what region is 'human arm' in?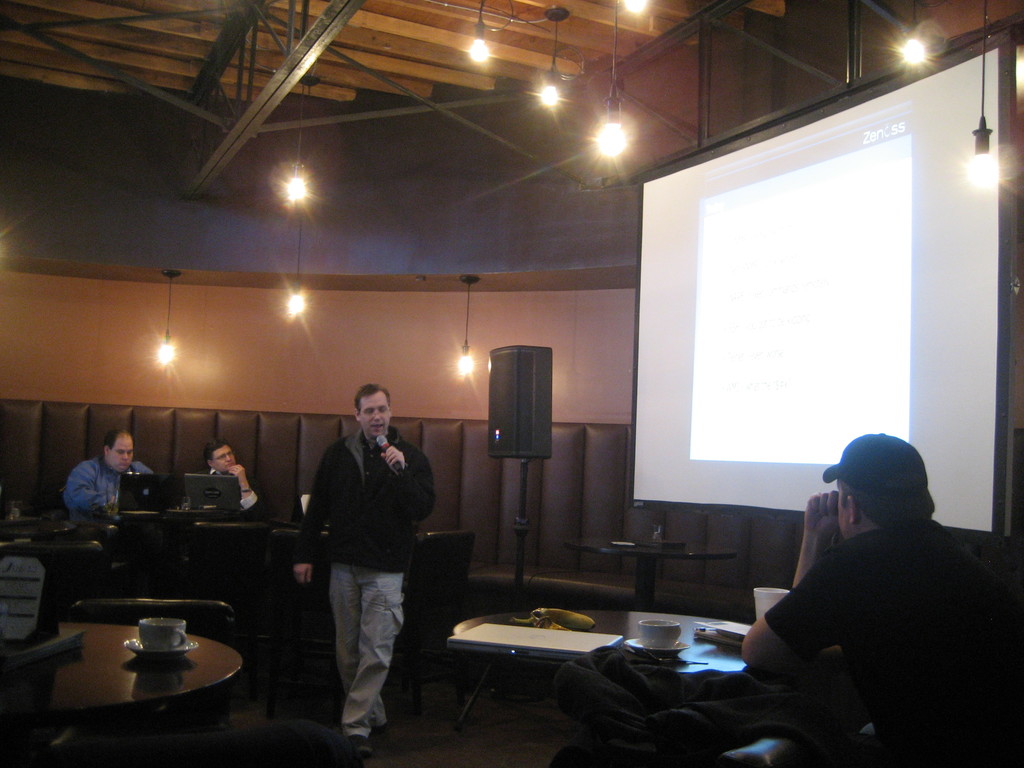
rect(792, 485, 852, 594).
